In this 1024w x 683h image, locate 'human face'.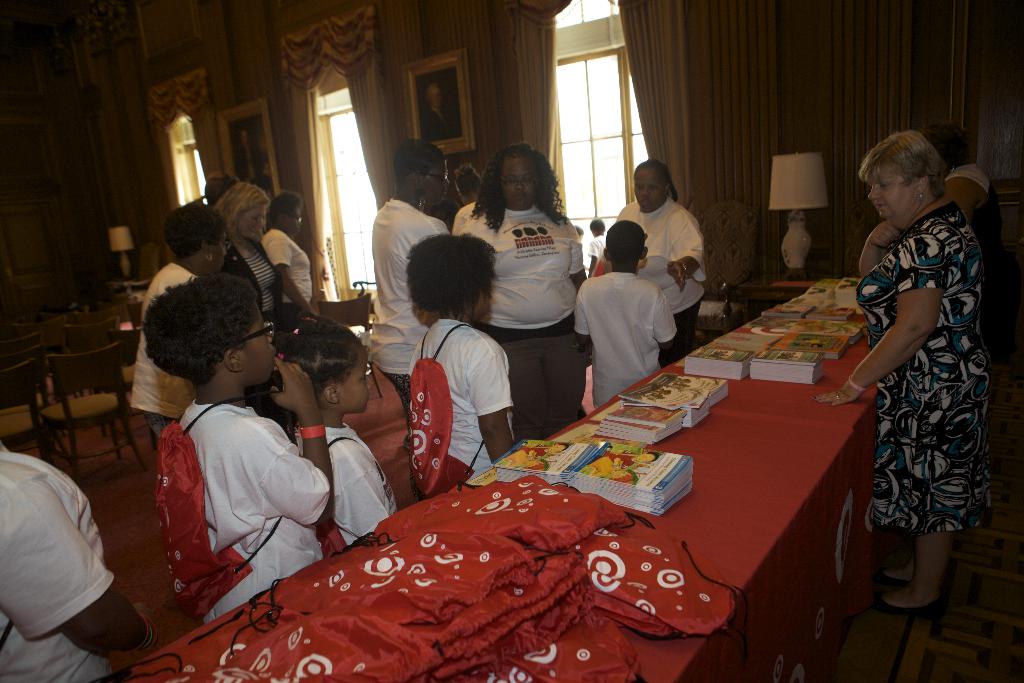
Bounding box: detection(285, 208, 301, 240).
